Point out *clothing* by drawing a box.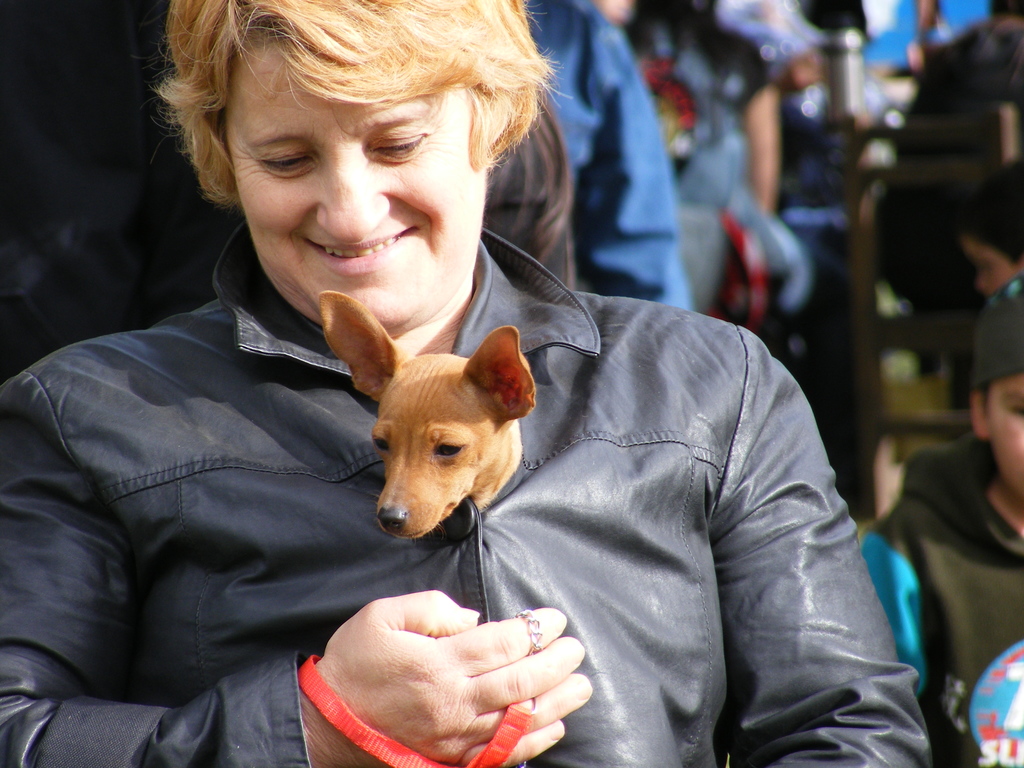
{"x1": 863, "y1": 439, "x2": 1023, "y2": 767}.
